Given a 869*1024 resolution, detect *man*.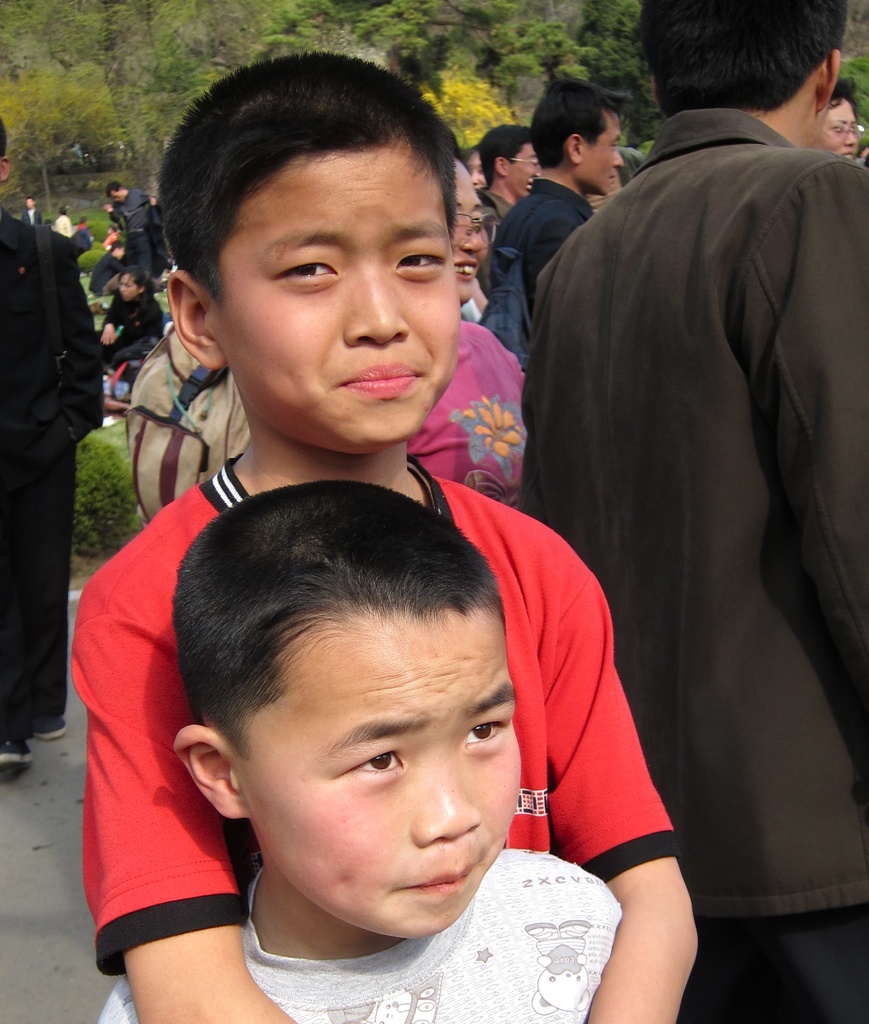
{"left": 804, "top": 71, "right": 857, "bottom": 166}.
